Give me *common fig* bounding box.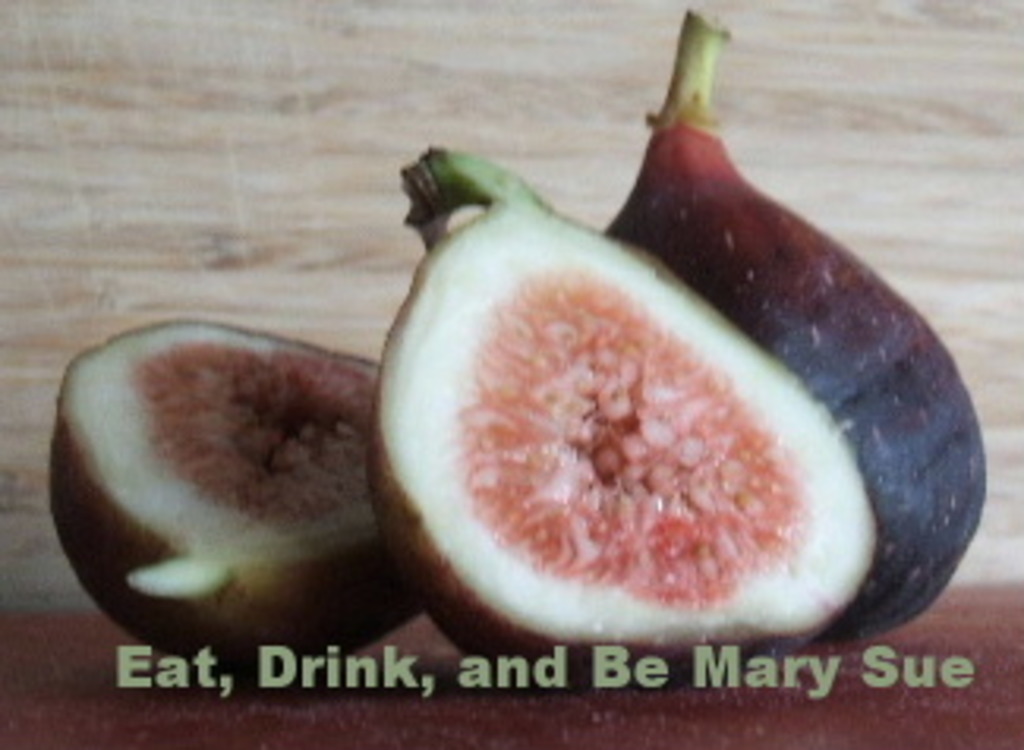
372, 142, 879, 678.
